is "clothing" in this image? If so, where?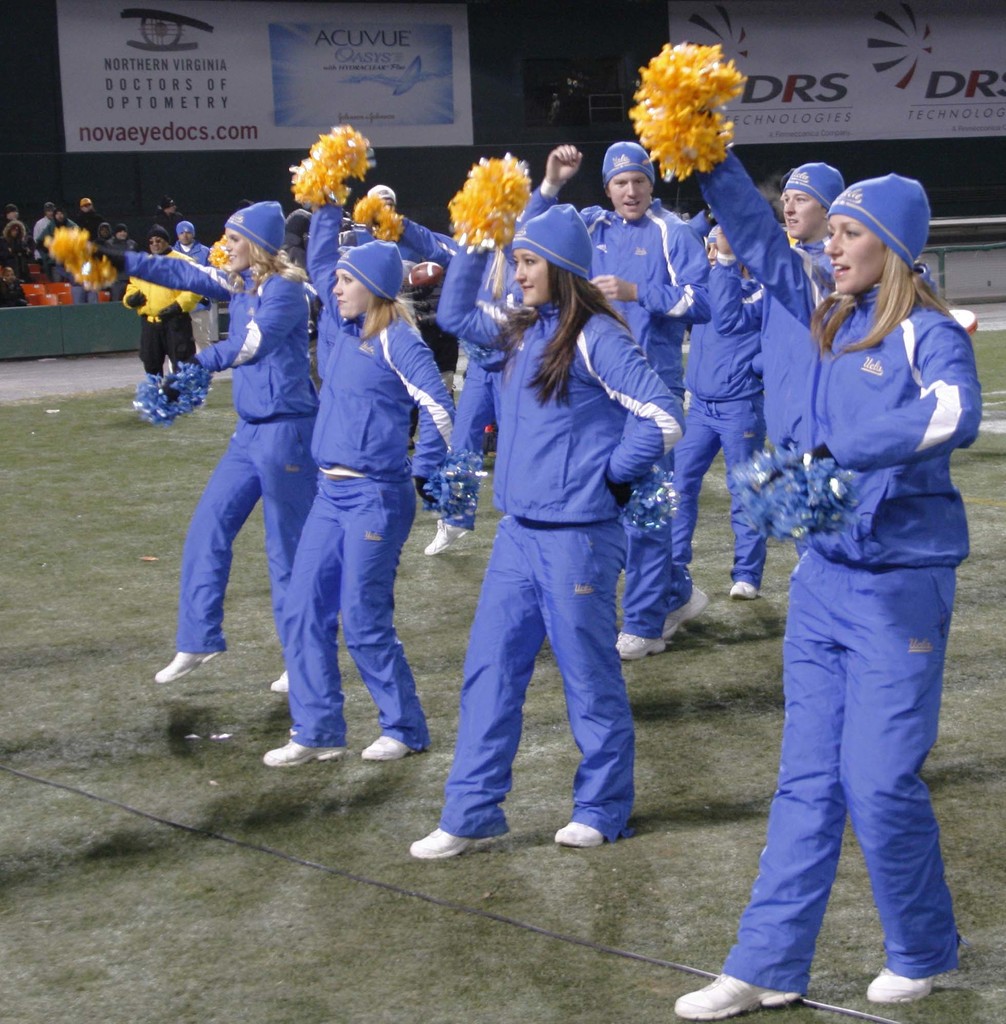
Yes, at [left=686, top=136, right=979, bottom=998].
